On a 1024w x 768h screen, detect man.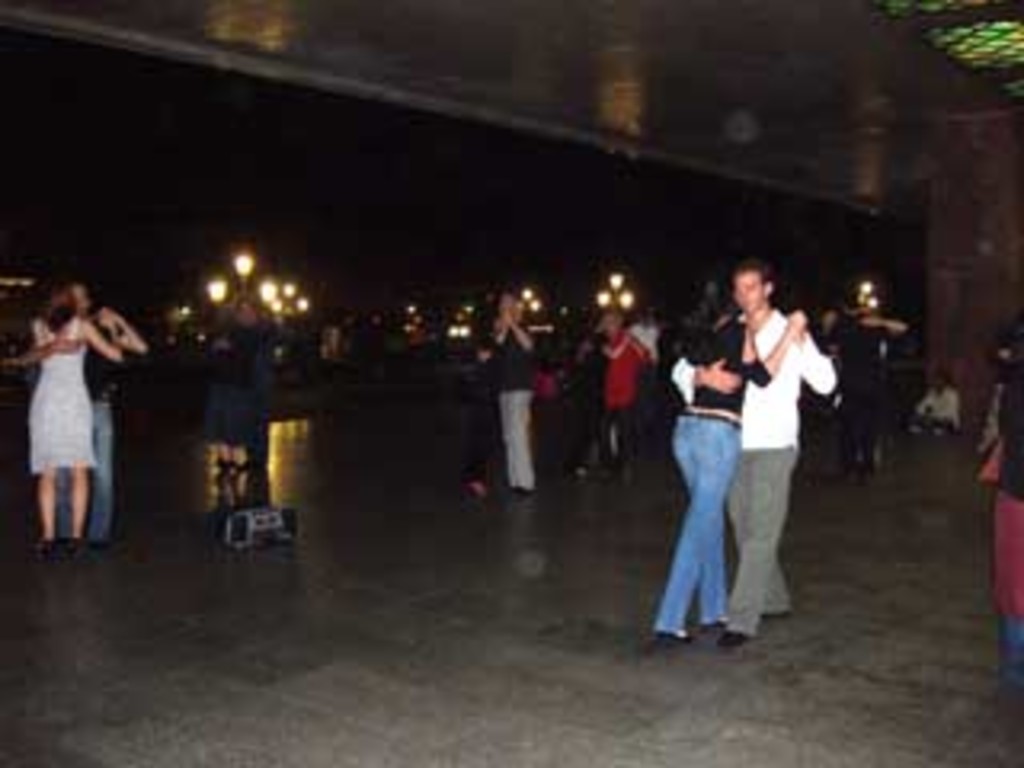
x1=19, y1=282, x2=147, y2=554.
